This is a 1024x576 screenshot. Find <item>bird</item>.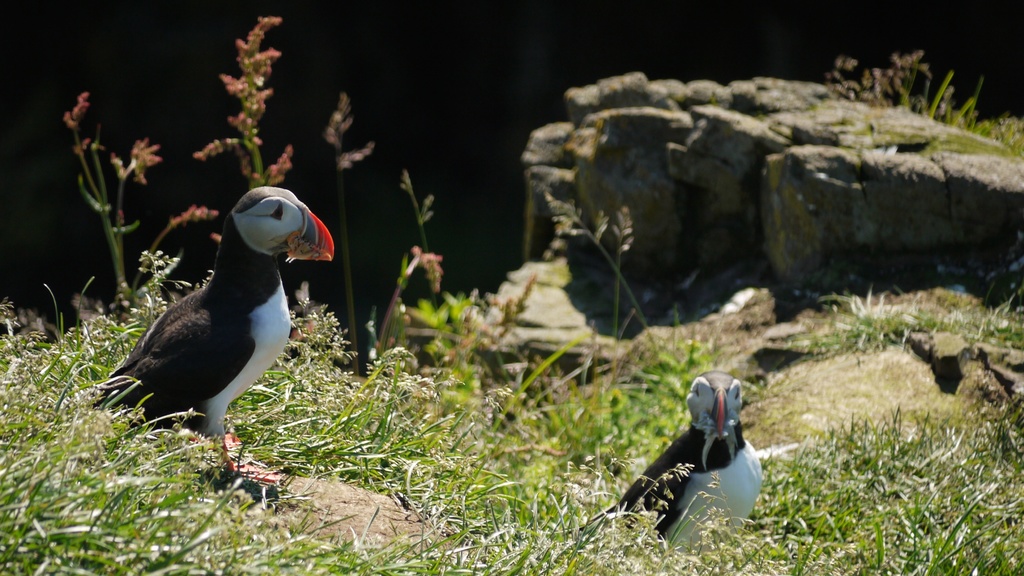
Bounding box: (left=602, top=366, right=767, bottom=561).
